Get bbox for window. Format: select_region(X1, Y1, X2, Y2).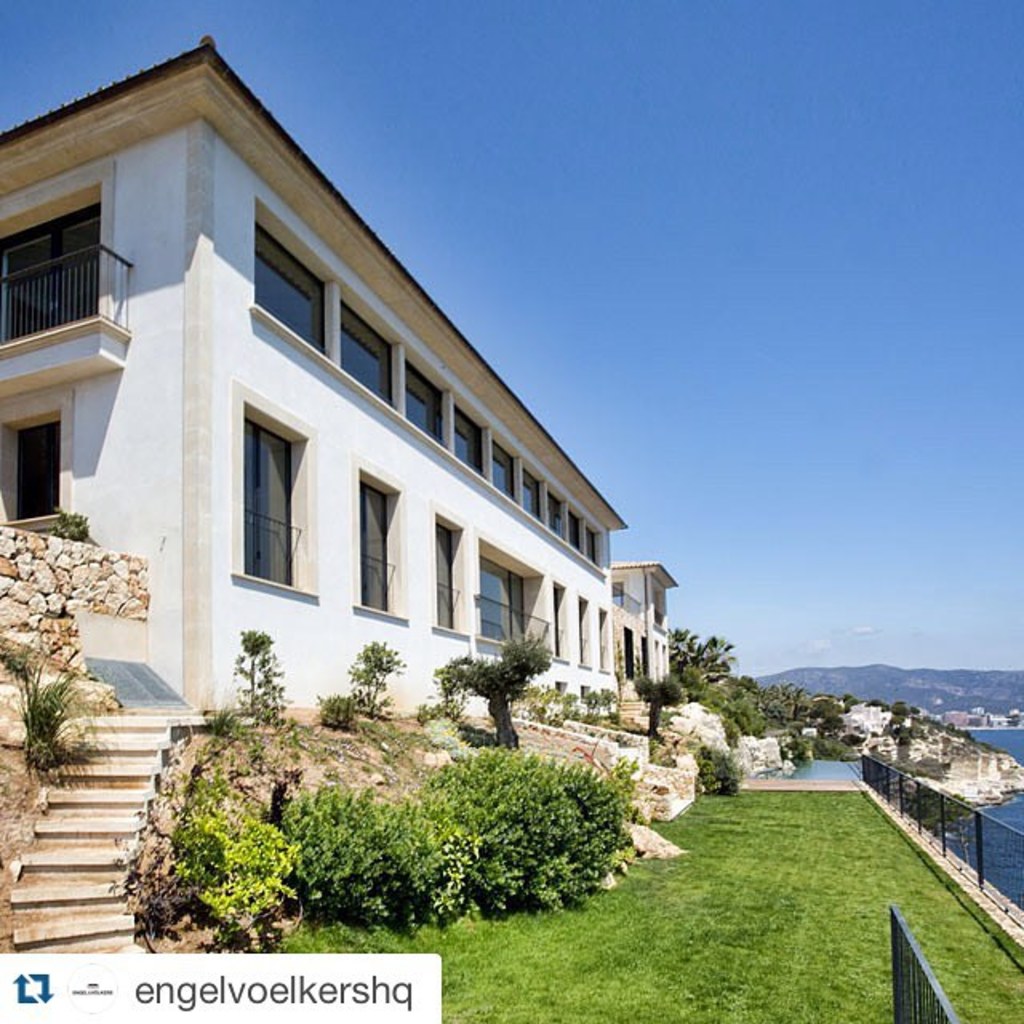
select_region(254, 218, 326, 350).
